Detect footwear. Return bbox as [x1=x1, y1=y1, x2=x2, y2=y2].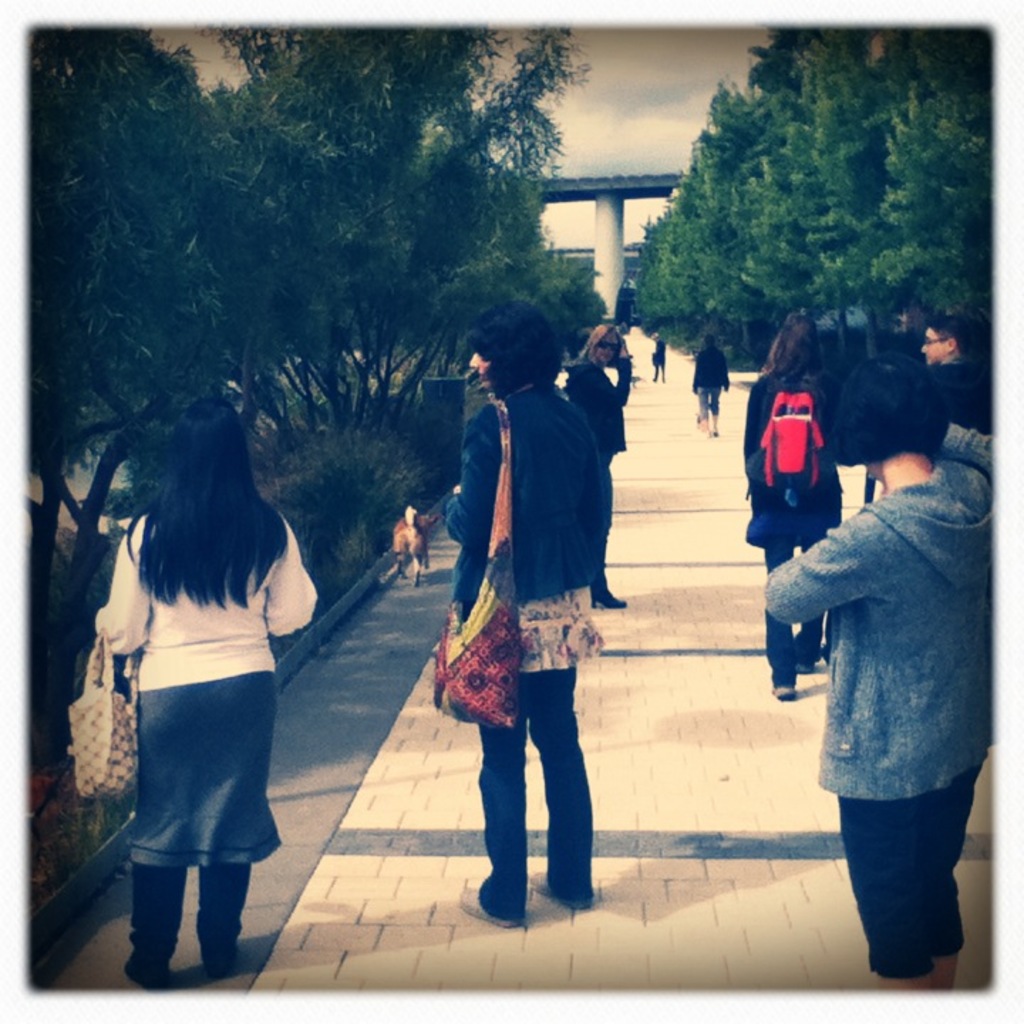
[x1=459, y1=885, x2=498, y2=923].
